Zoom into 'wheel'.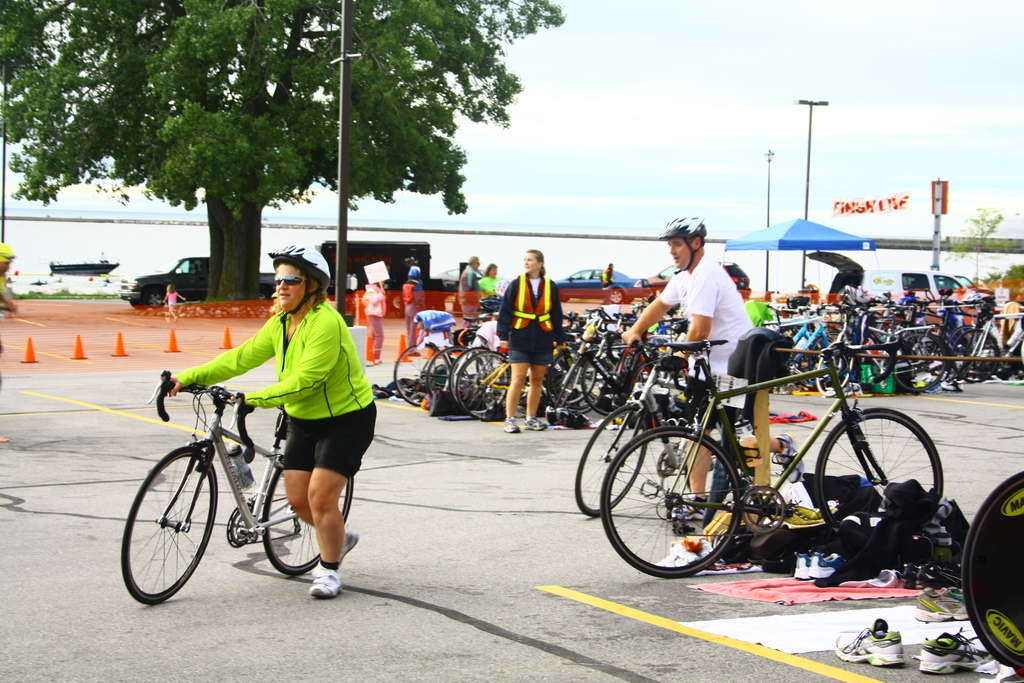
Zoom target: box=[262, 452, 353, 575].
